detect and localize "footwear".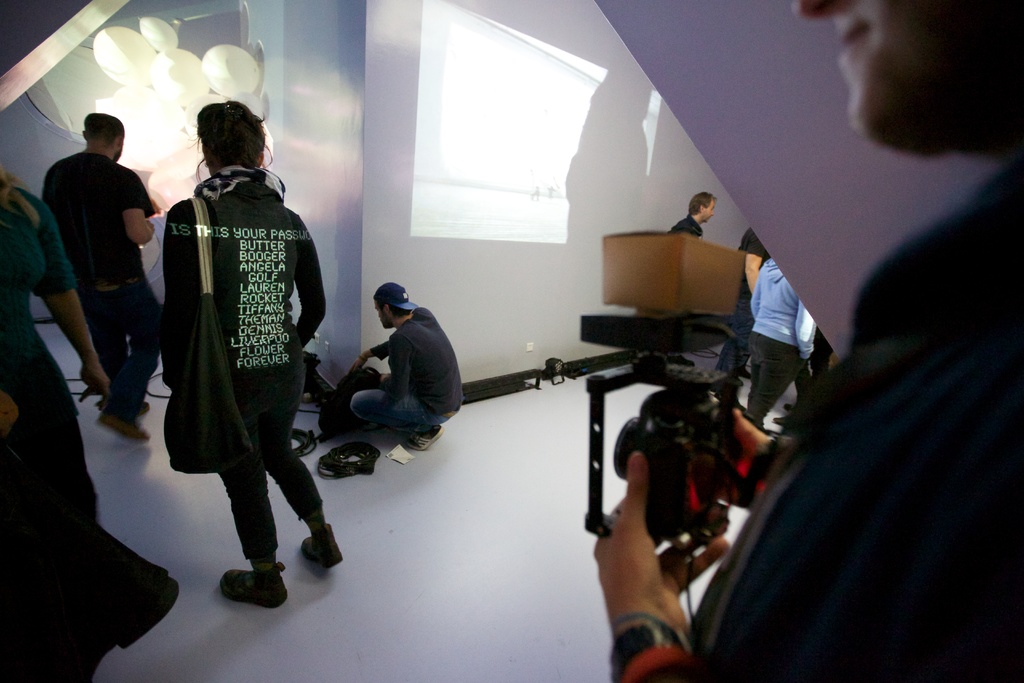
Localized at left=97, top=410, right=152, bottom=445.
